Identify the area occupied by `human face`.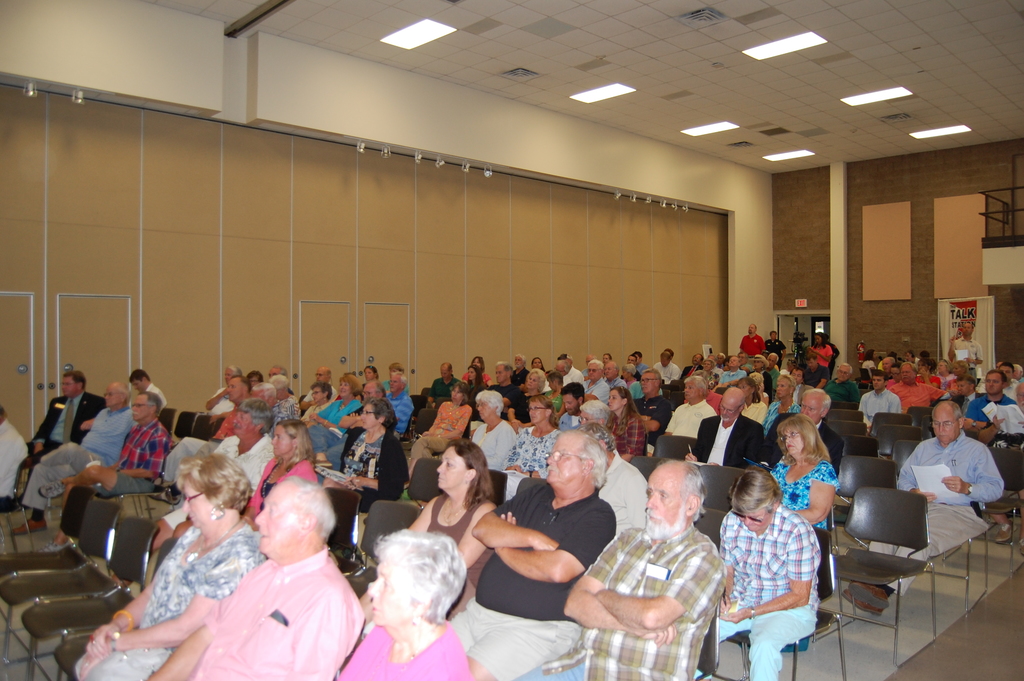
Area: <box>271,424,290,457</box>.
